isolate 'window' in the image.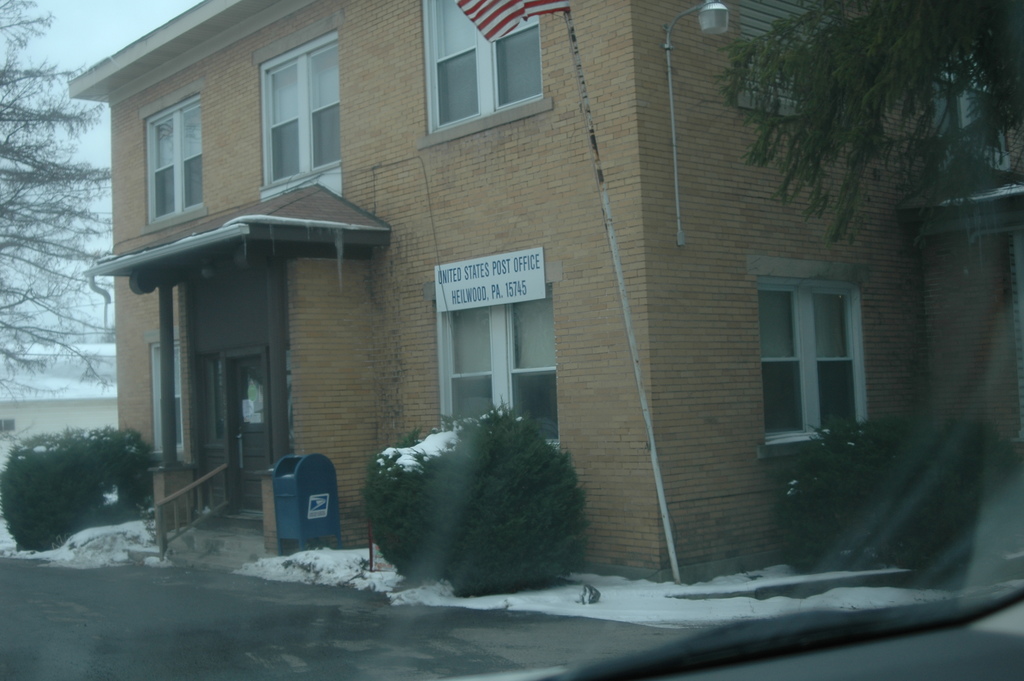
Isolated region: l=132, t=79, r=216, b=234.
